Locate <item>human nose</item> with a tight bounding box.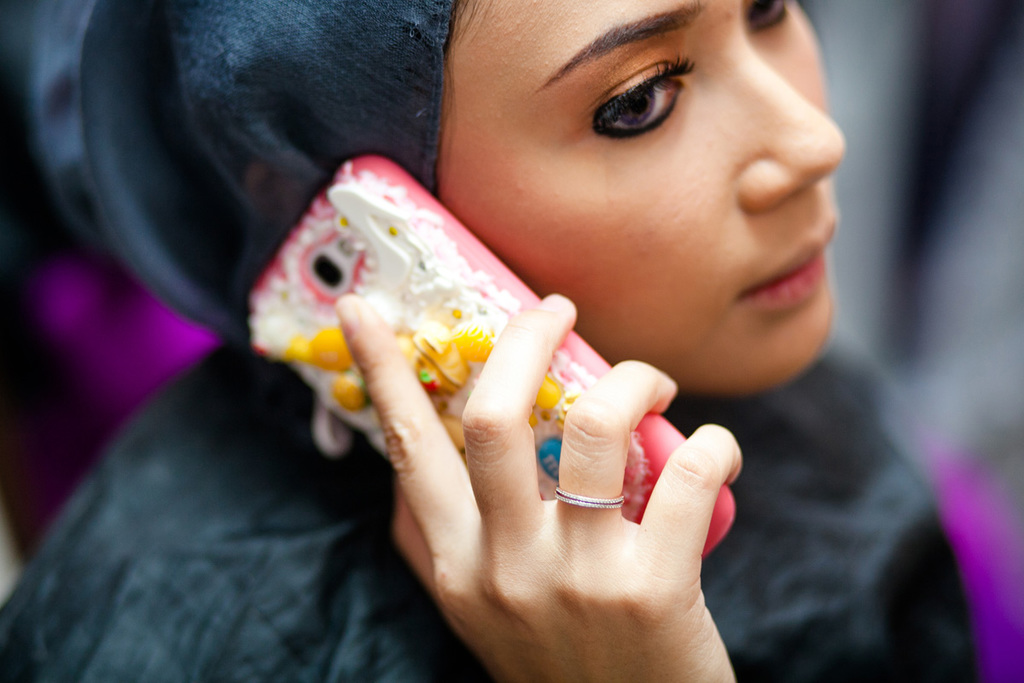
733:34:847:207.
